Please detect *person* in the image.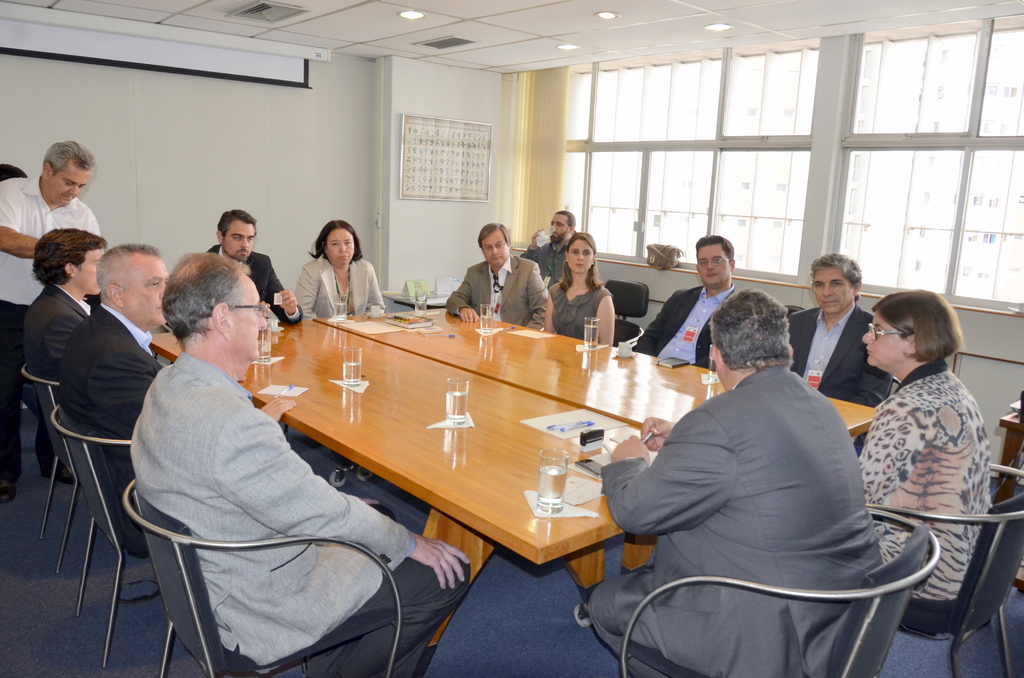
bbox=[124, 251, 474, 677].
